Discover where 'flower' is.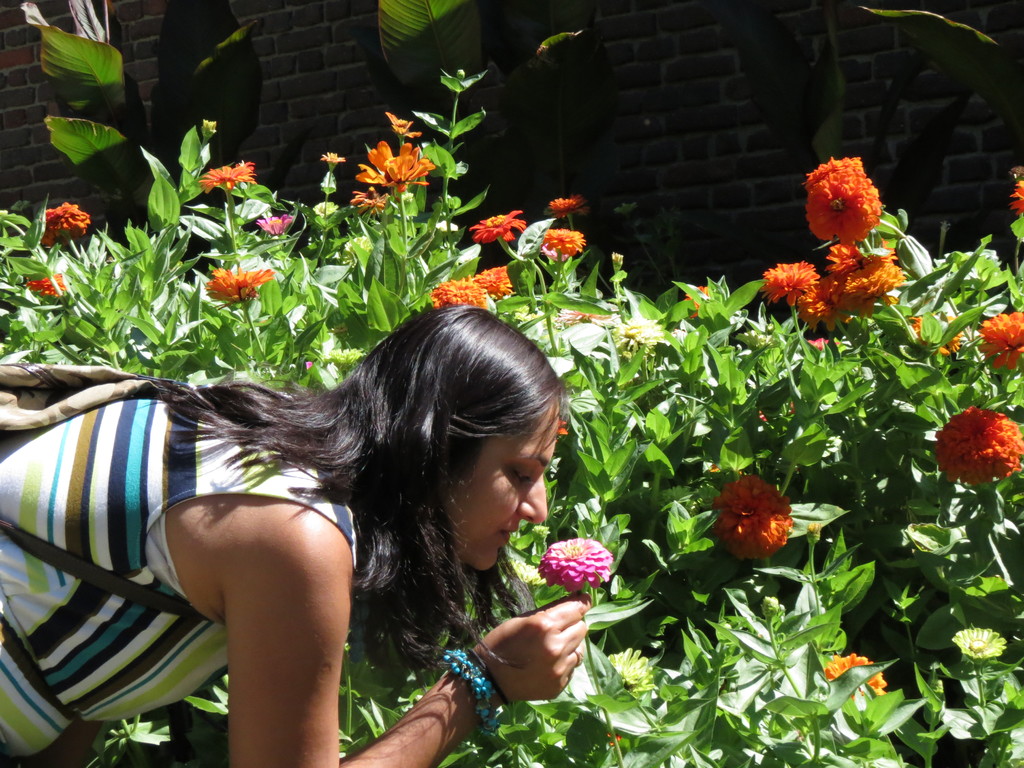
Discovered at x1=537 y1=227 x2=588 y2=259.
